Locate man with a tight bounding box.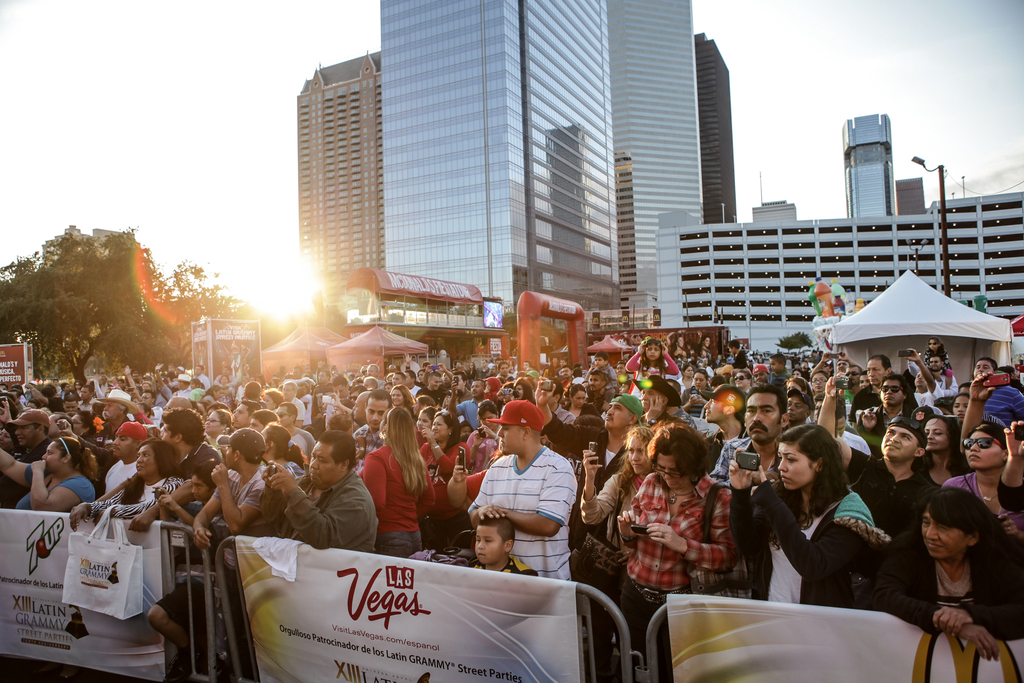
(92,418,147,517).
